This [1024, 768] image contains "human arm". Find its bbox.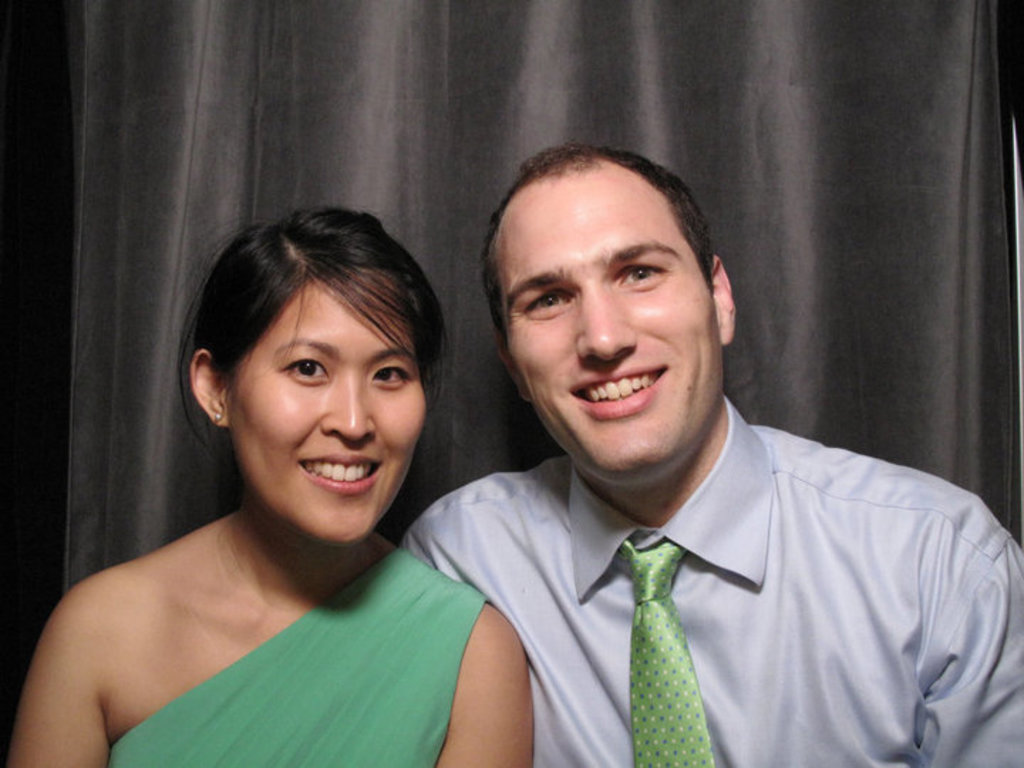
bbox=(916, 489, 1023, 767).
